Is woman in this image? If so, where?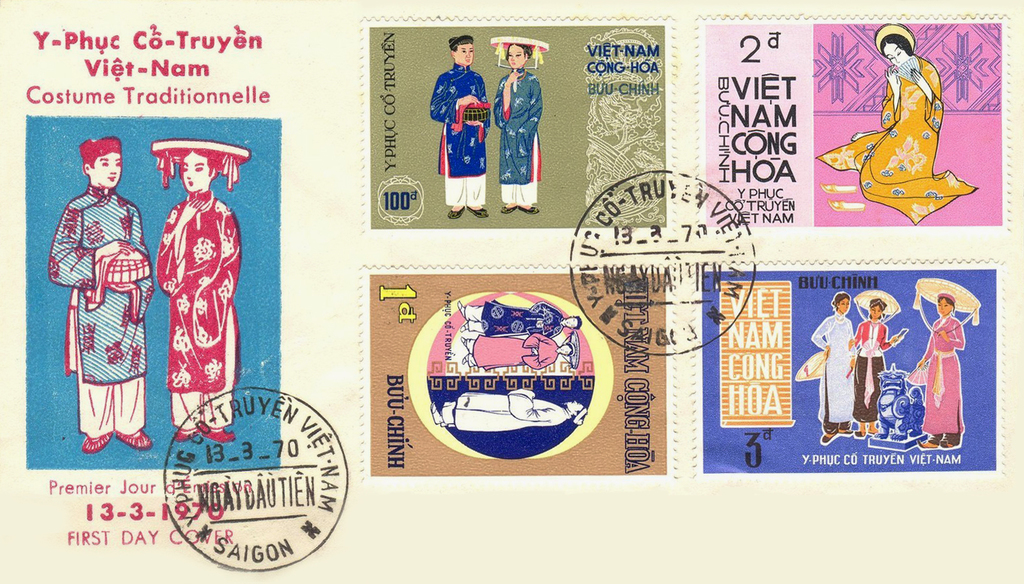
Yes, at [x1=906, y1=278, x2=981, y2=446].
